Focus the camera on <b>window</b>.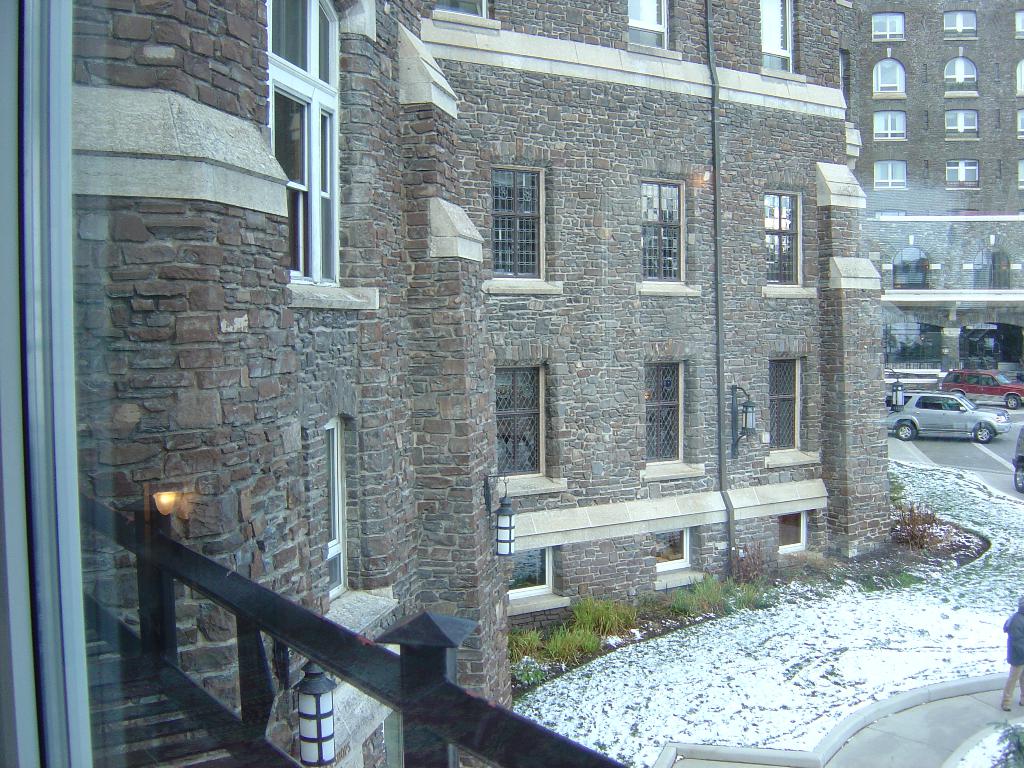
Focus region: [x1=946, y1=373, x2=962, y2=384].
